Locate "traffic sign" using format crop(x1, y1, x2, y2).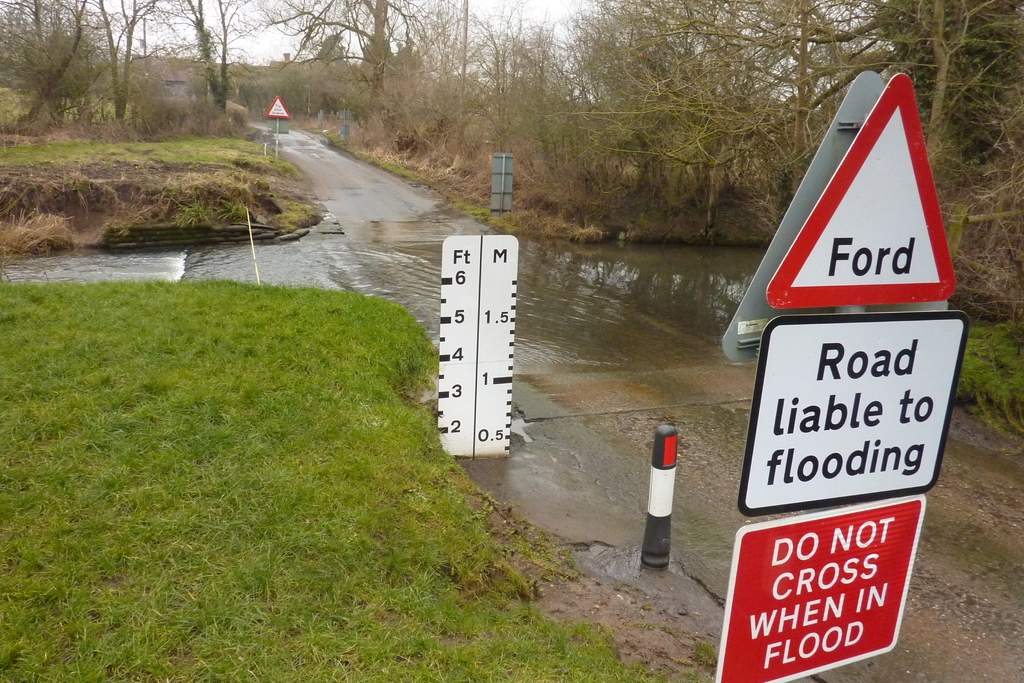
crop(738, 311, 964, 519).
